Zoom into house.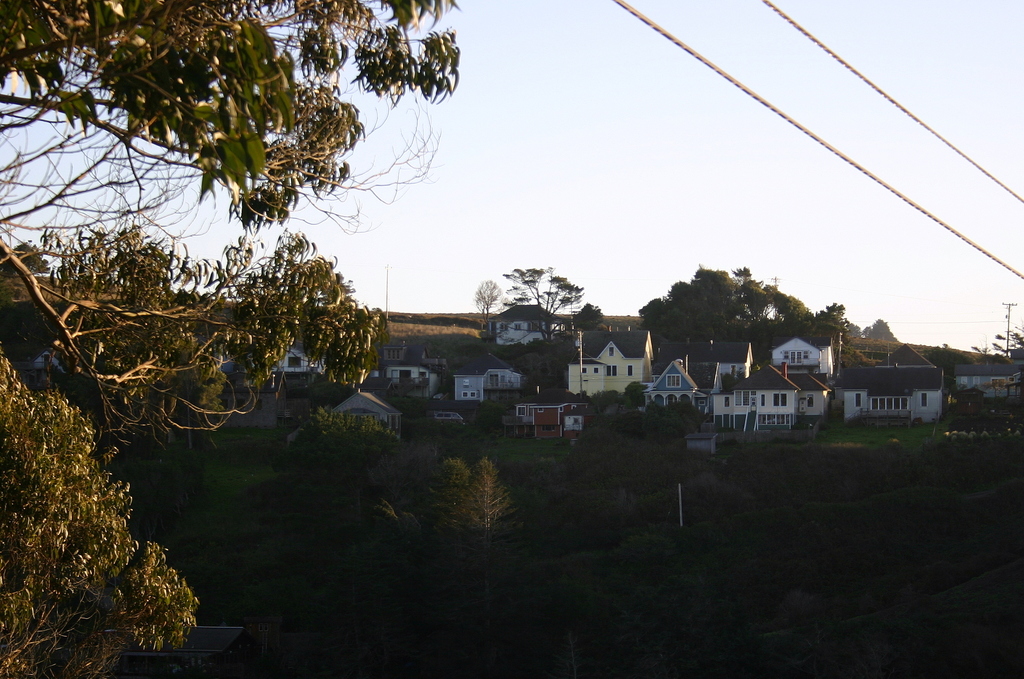
Zoom target: bbox=[336, 387, 391, 429].
